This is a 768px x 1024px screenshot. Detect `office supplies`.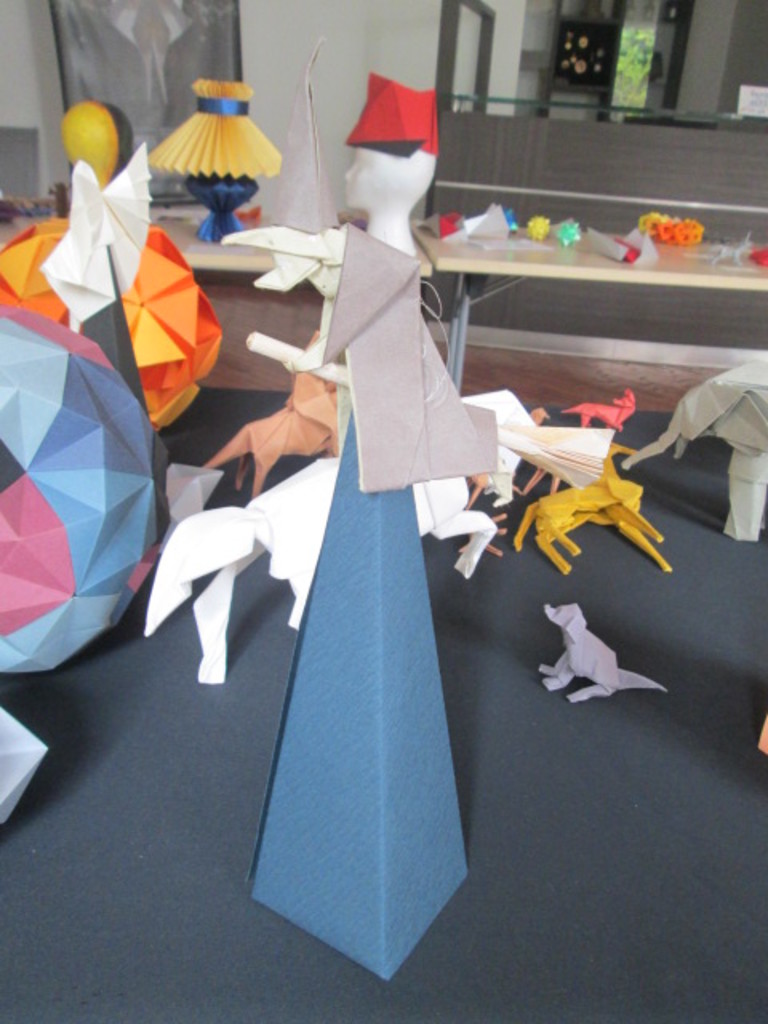
locate(539, 602, 682, 706).
